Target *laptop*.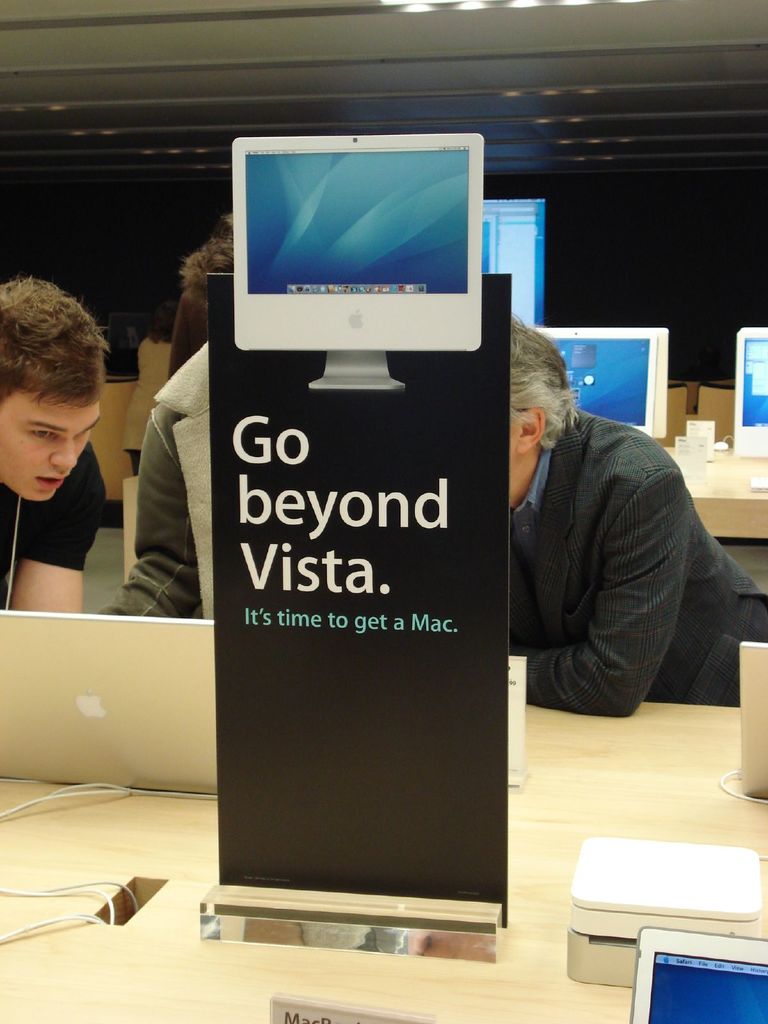
Target region: 739 639 767 799.
